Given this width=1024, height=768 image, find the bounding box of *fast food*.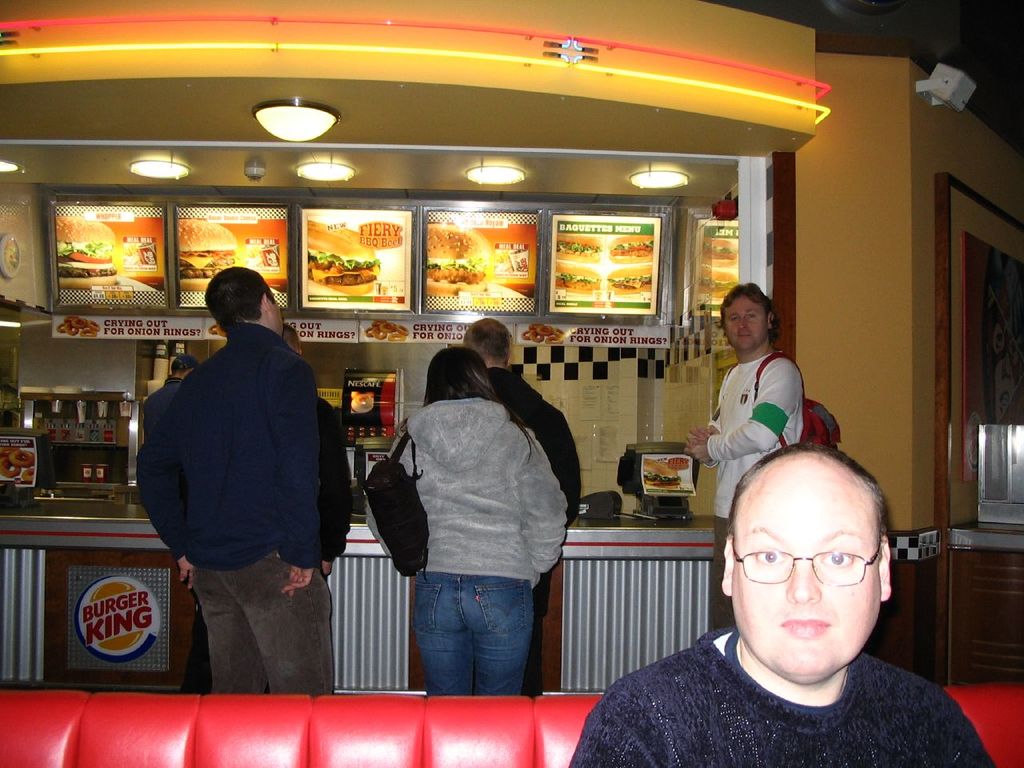
<bbox>604, 230, 648, 270</bbox>.
